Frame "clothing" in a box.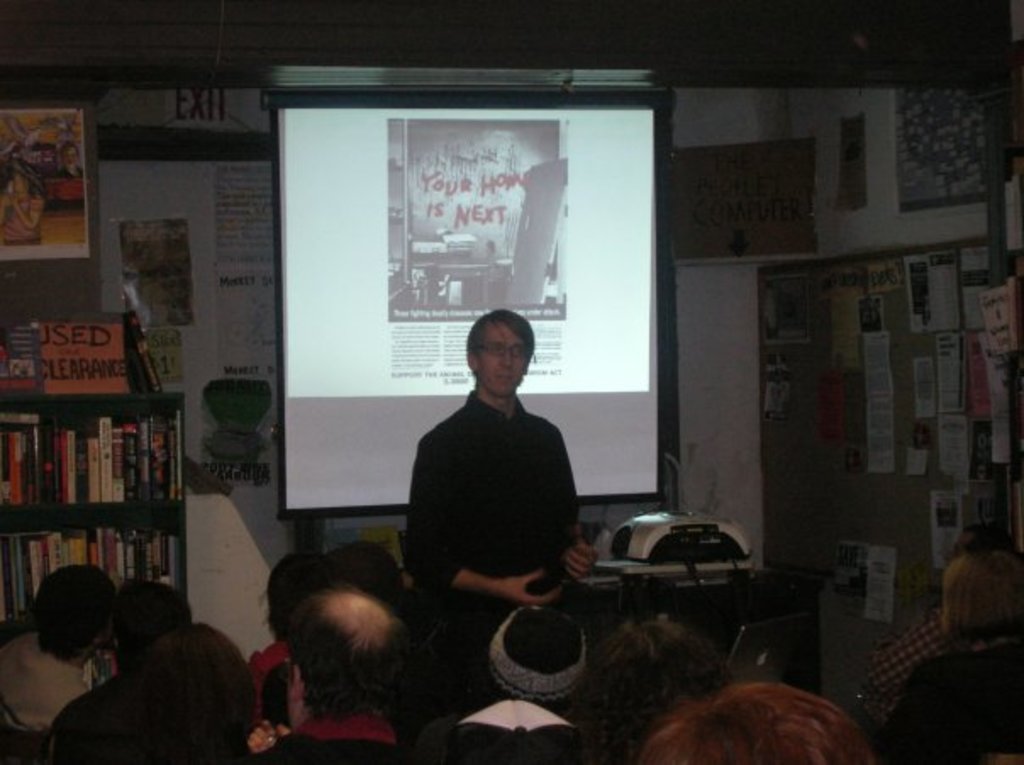
420/685/597/763.
